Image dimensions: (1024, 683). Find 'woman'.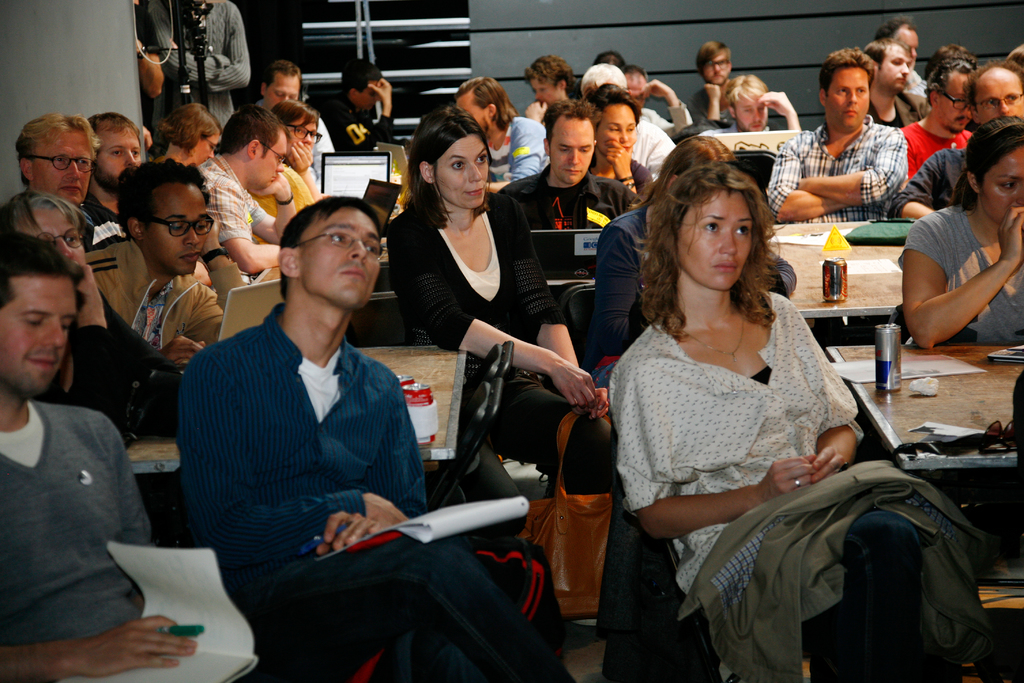
[x1=896, y1=115, x2=1023, y2=349].
